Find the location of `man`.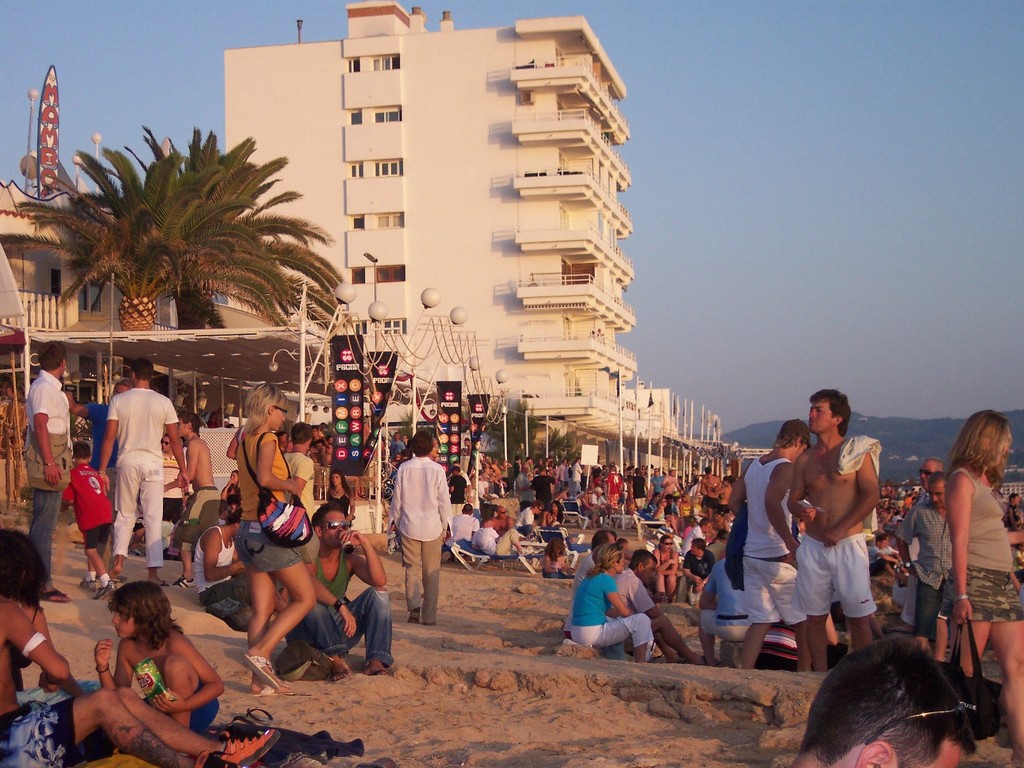
Location: (left=531, top=464, right=560, bottom=511).
